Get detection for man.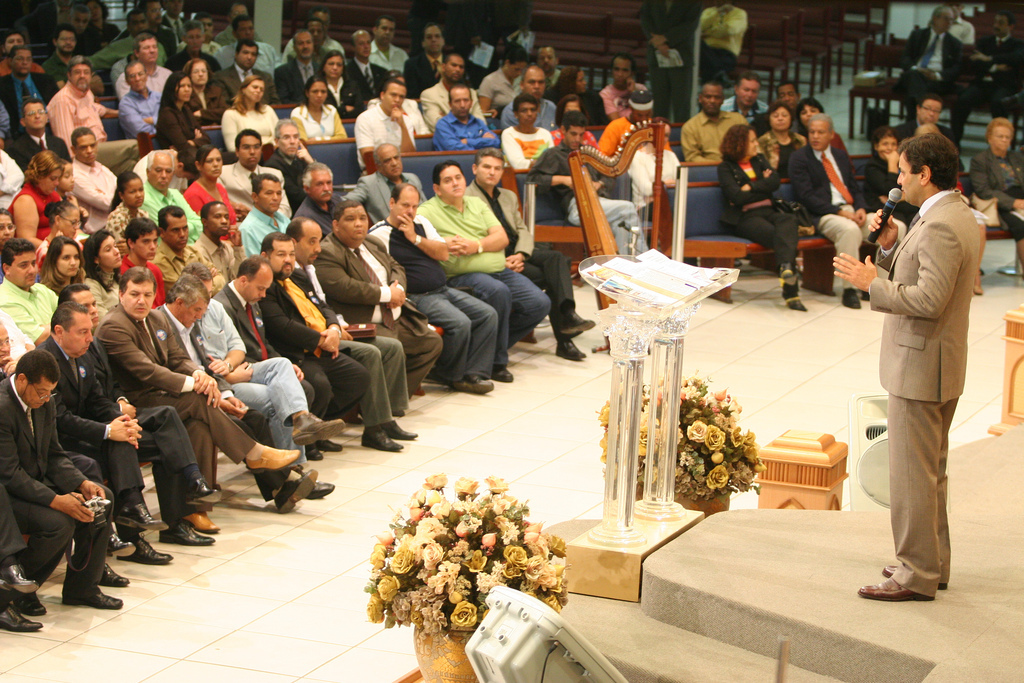
Detection: box=[972, 11, 1023, 116].
